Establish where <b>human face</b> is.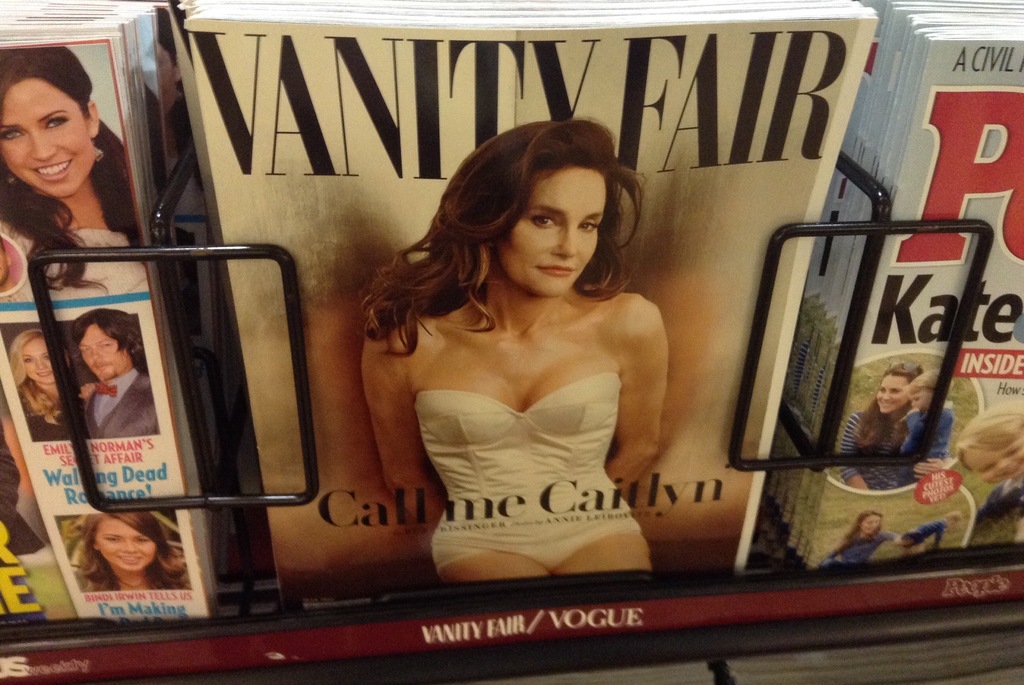
Established at region(876, 374, 910, 414).
